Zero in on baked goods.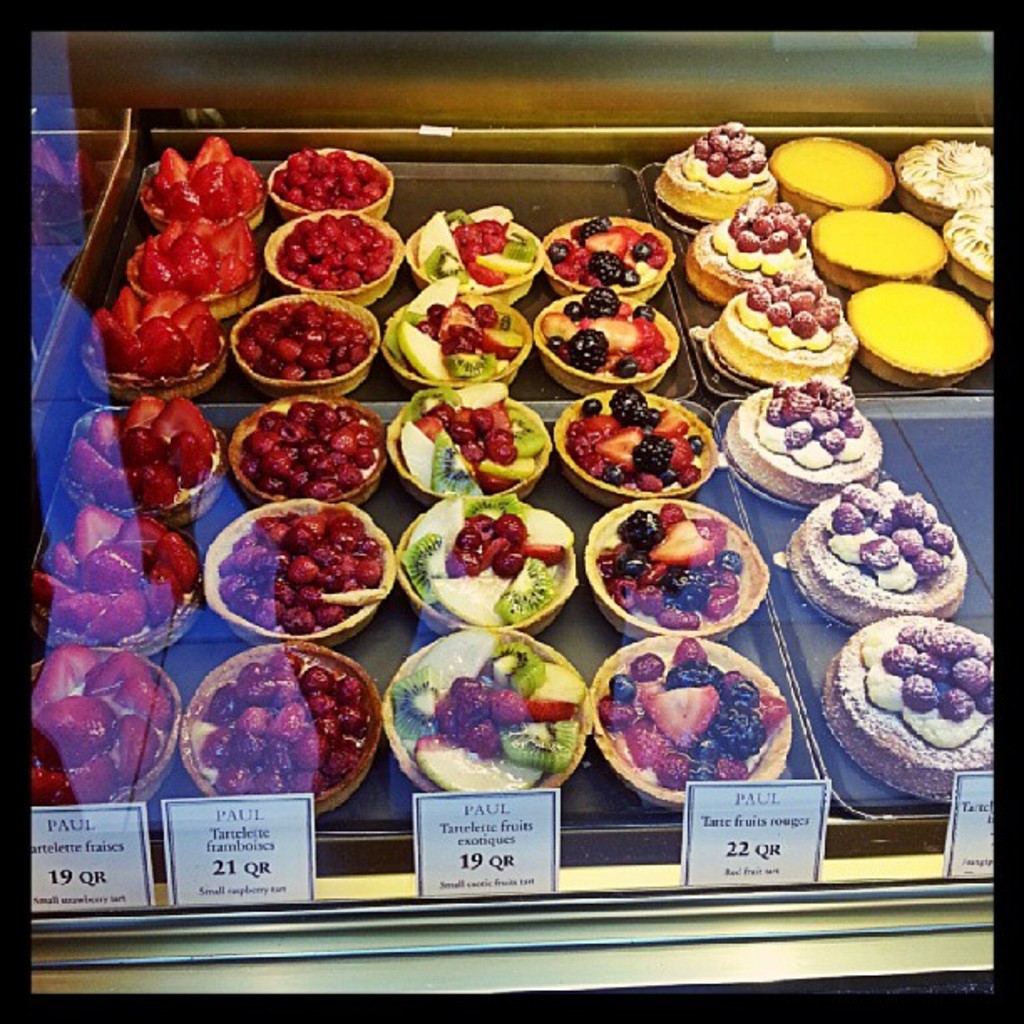
Zeroed in: bbox=(805, 500, 964, 619).
